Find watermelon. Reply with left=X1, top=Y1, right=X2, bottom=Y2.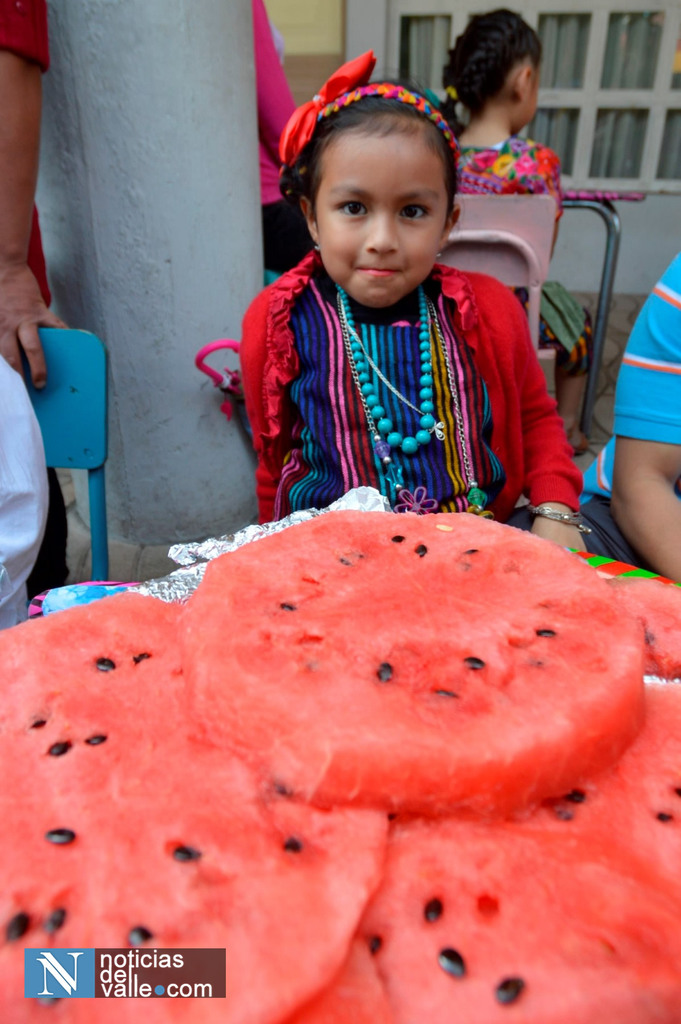
left=0, top=586, right=392, bottom=1023.
